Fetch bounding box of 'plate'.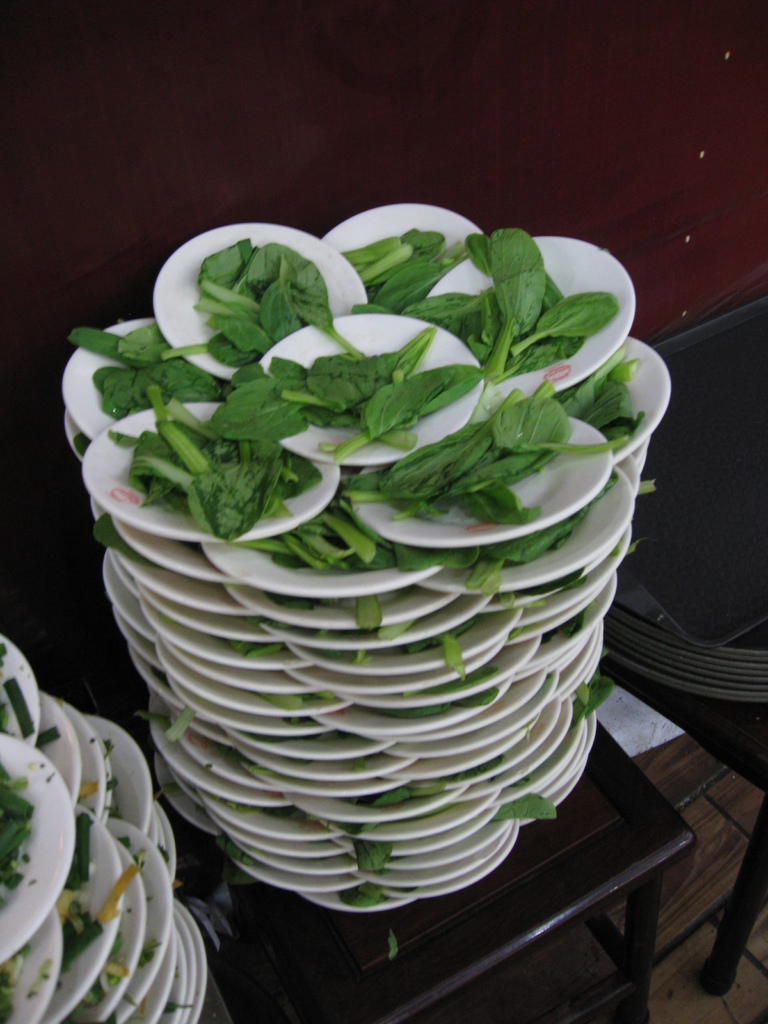
Bbox: rect(342, 402, 611, 545).
